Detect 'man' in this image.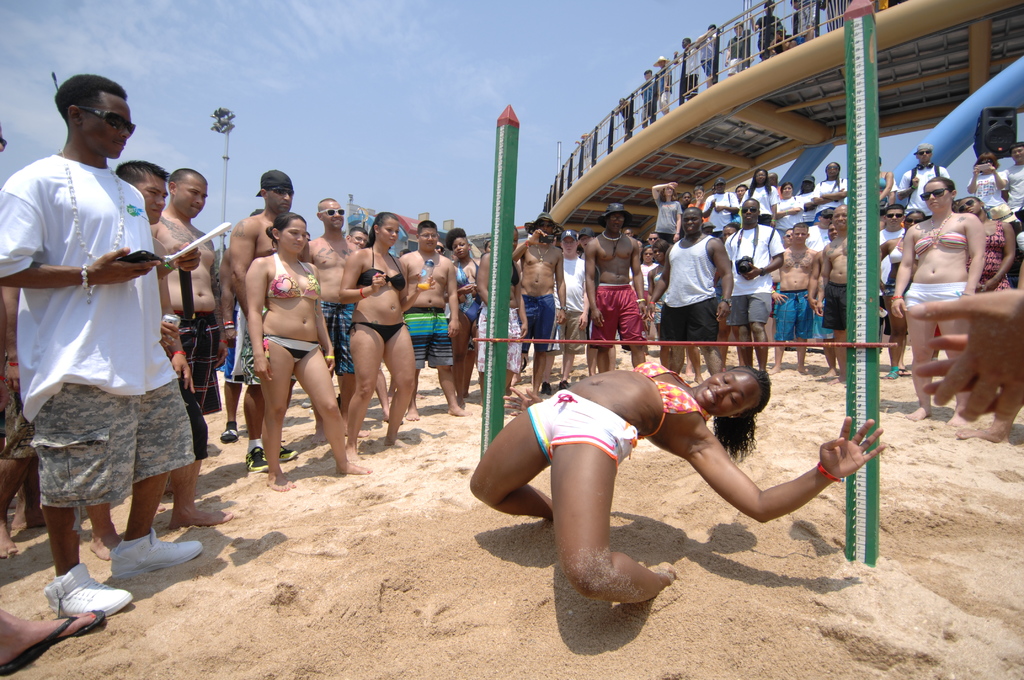
Detection: left=671, top=38, right=698, bottom=103.
